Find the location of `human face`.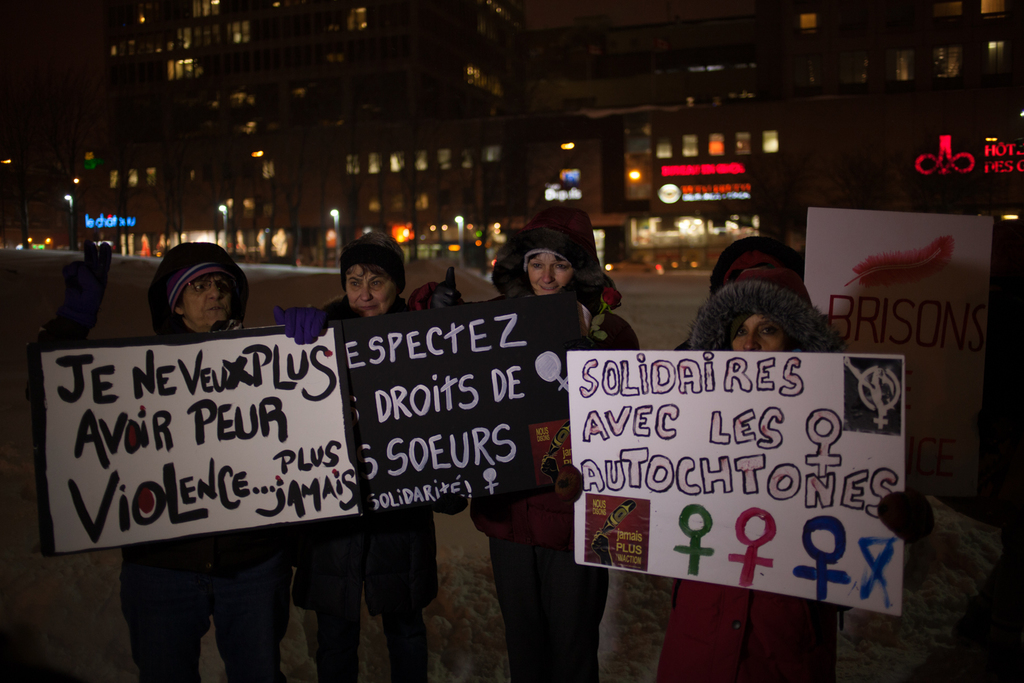
Location: l=343, t=262, r=397, b=318.
